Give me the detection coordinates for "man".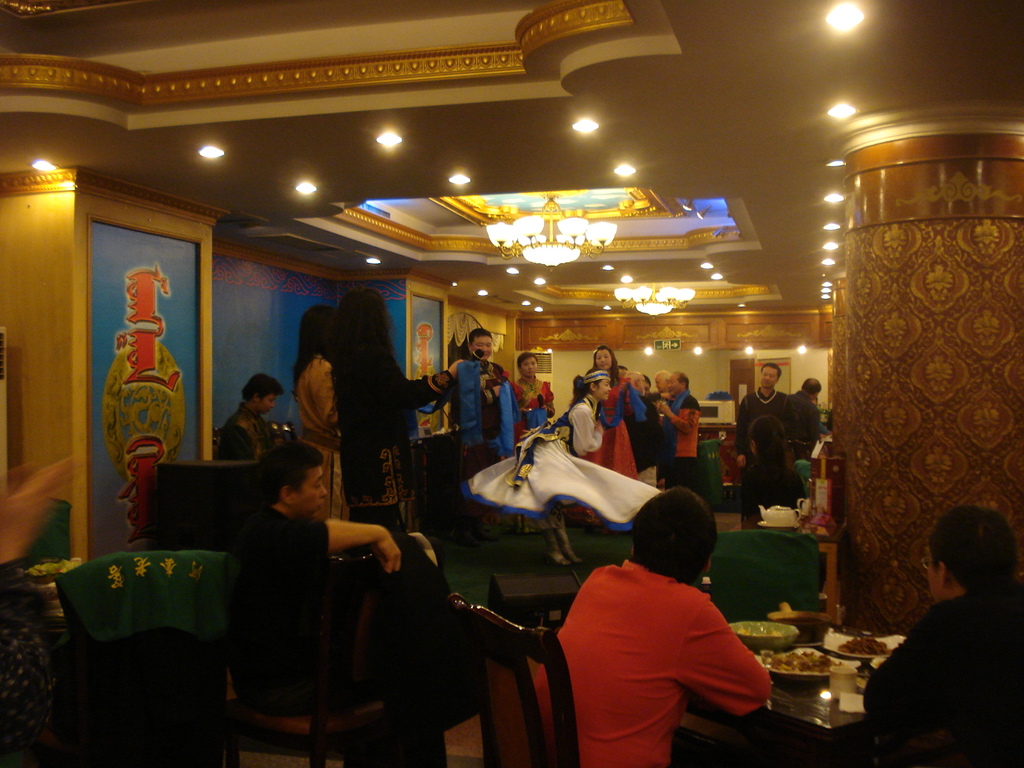
[left=652, top=372, right=700, bottom=481].
